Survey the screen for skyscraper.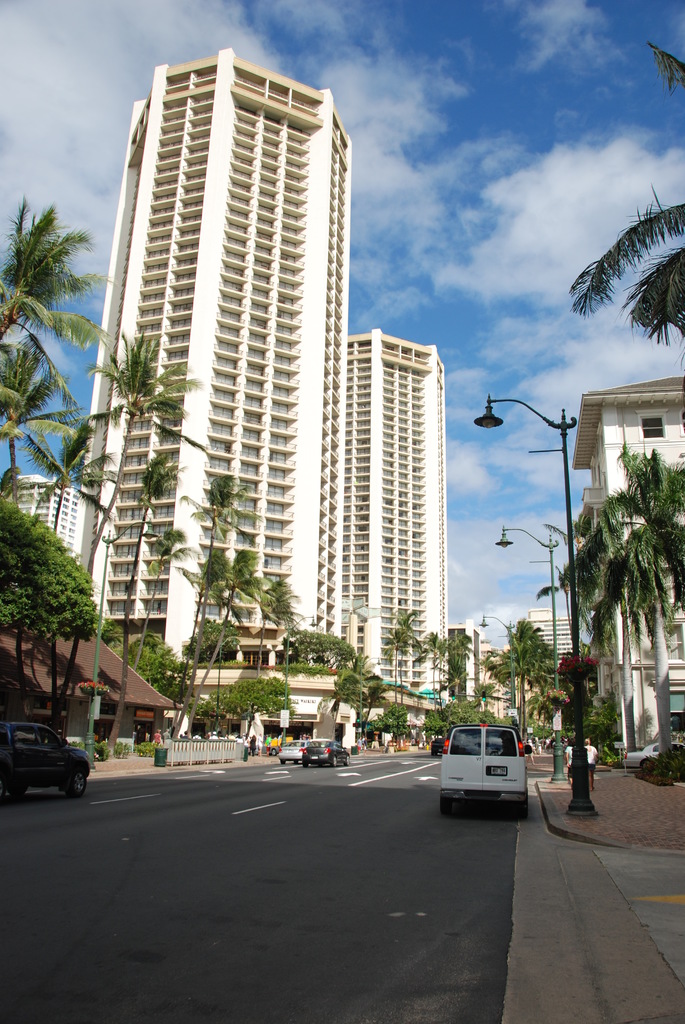
Survey found: bbox(539, 614, 569, 680).
